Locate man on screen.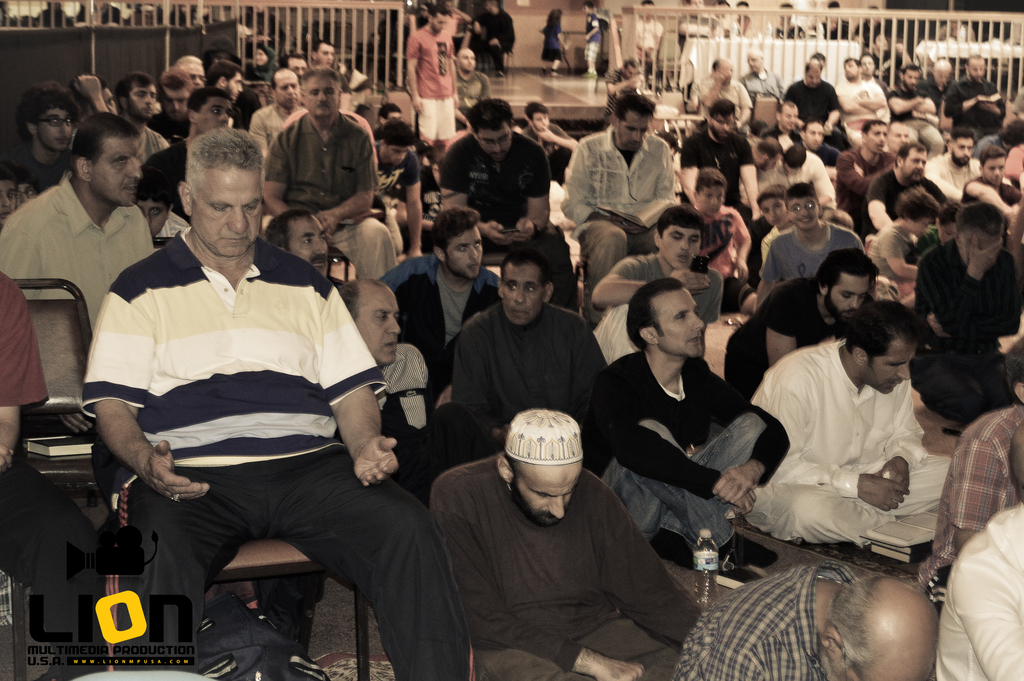
On screen at <bbox>610, 56, 644, 120</bbox>.
